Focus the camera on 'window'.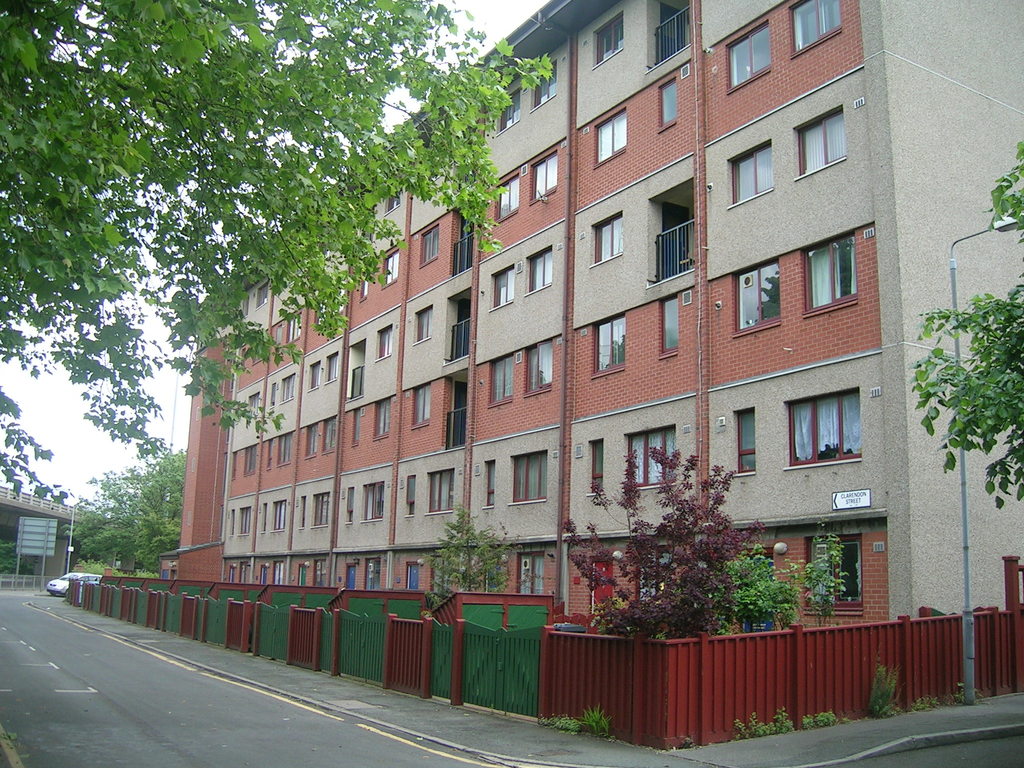
Focus region: [380, 327, 393, 360].
